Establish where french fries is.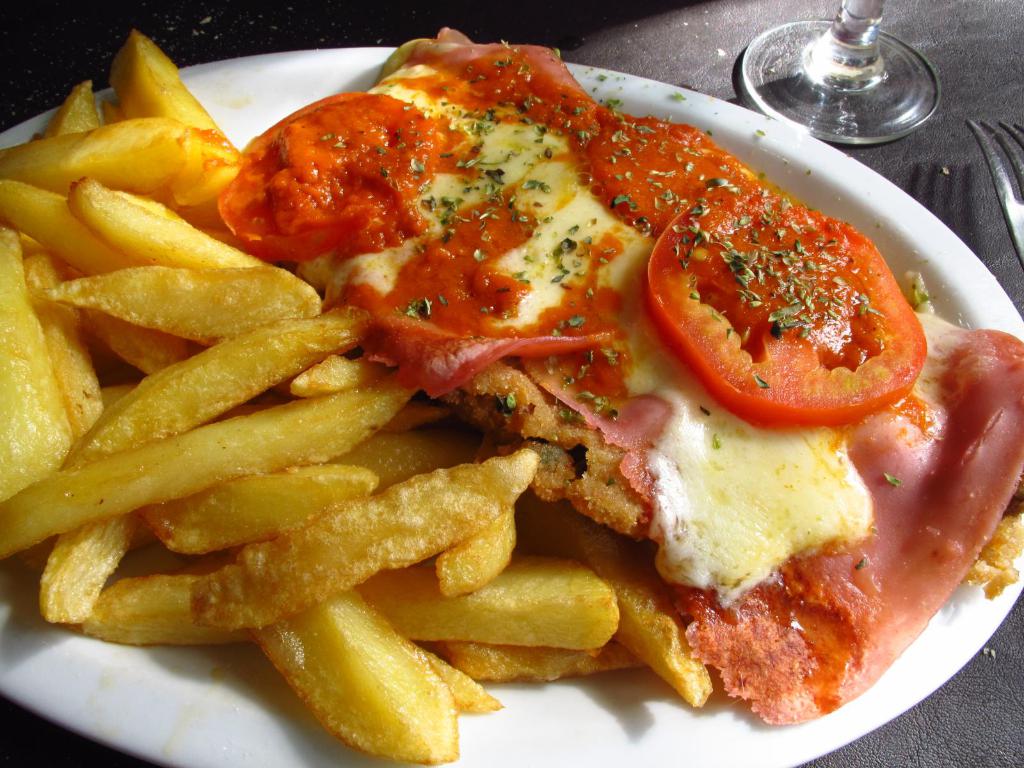
Established at locate(54, 261, 317, 346).
